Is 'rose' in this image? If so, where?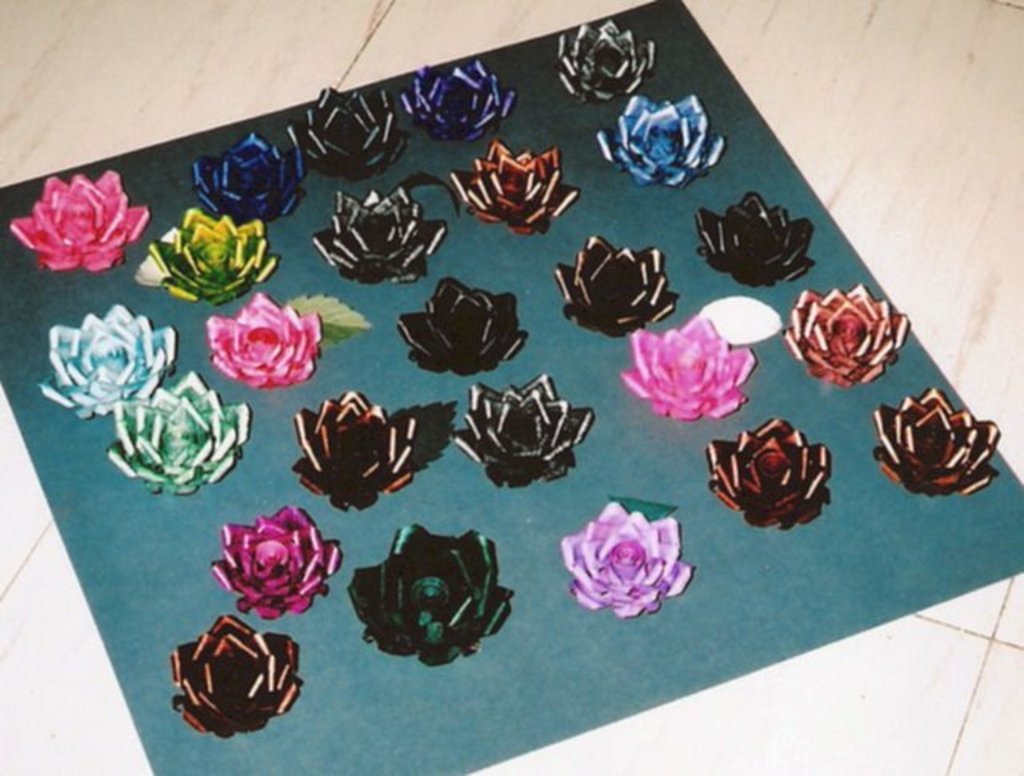
Yes, at bbox=[213, 504, 344, 624].
